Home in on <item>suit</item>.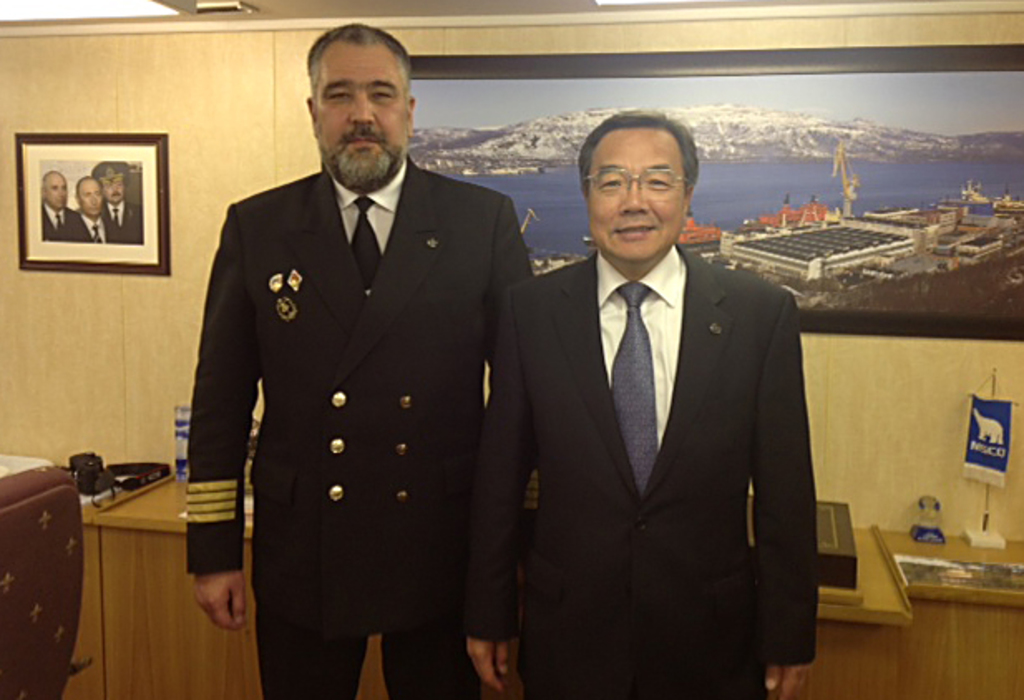
Homed in at x1=146 y1=88 x2=573 y2=677.
